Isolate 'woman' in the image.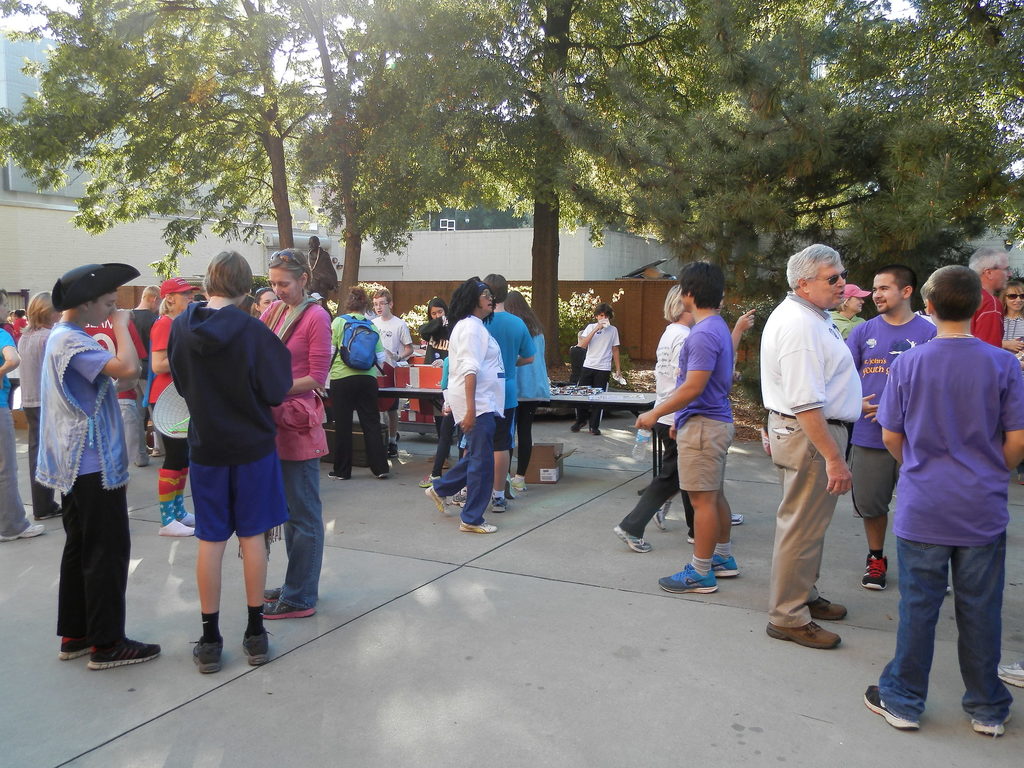
Isolated region: bbox=(611, 284, 758, 557).
